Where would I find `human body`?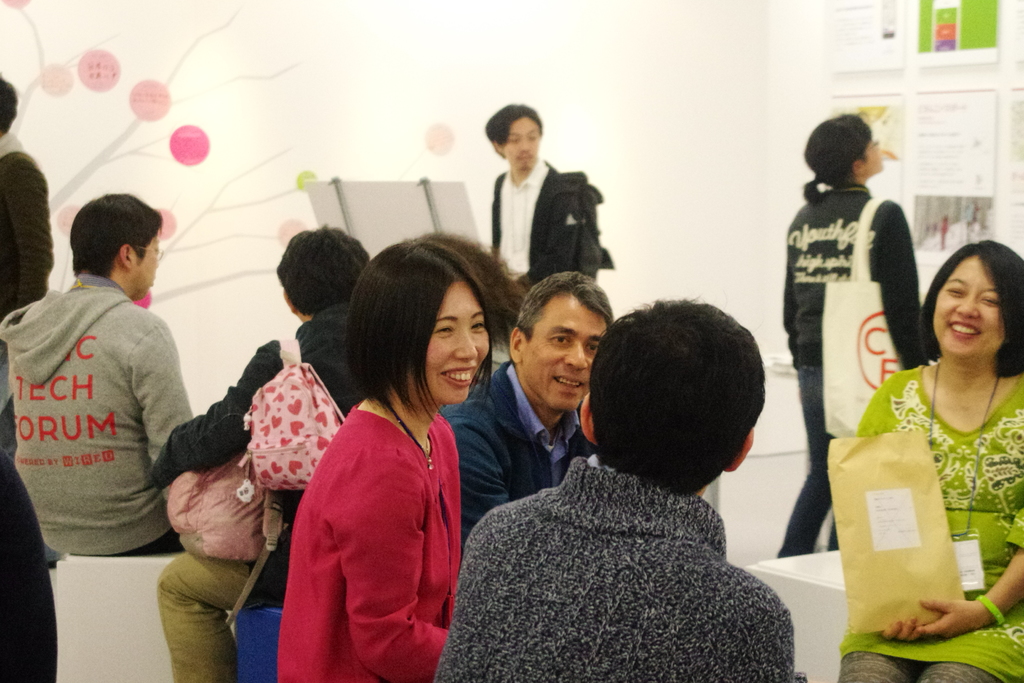
At l=493, t=152, r=606, b=288.
